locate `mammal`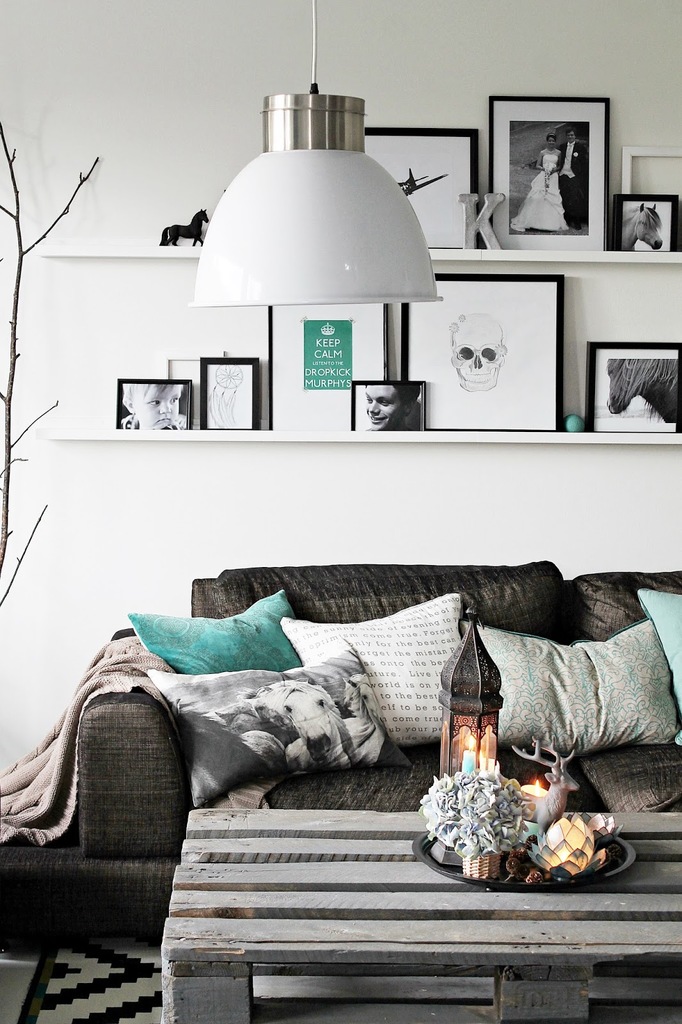
<region>510, 132, 569, 230</region>
